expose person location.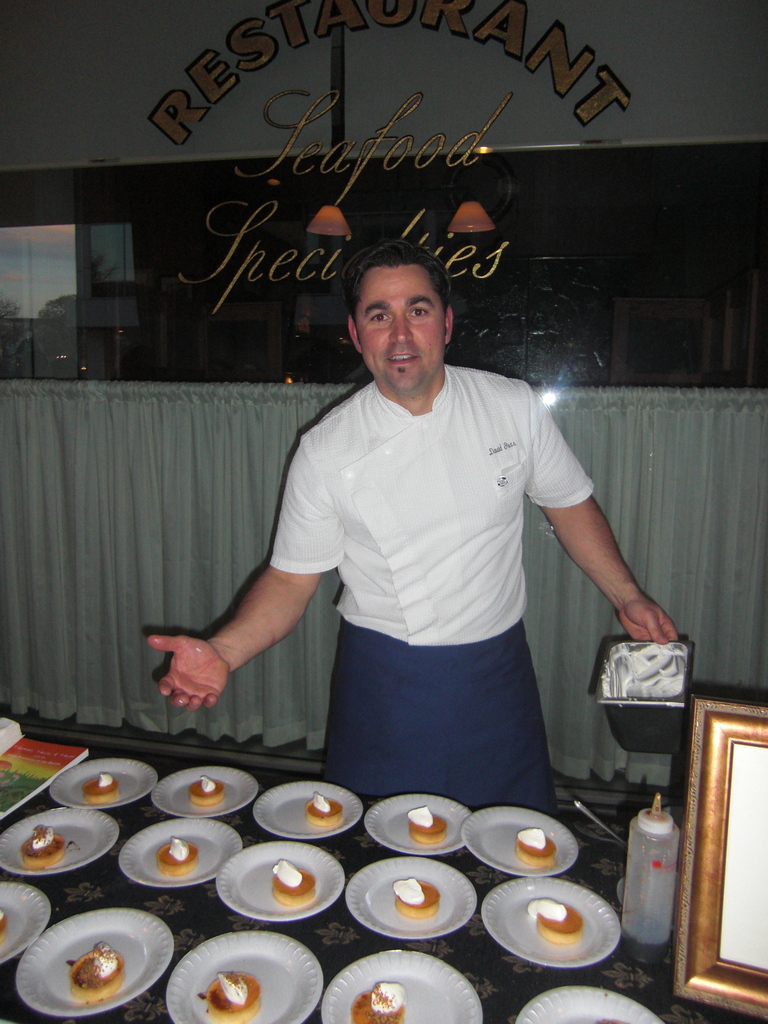
Exposed at Rect(145, 241, 682, 815).
